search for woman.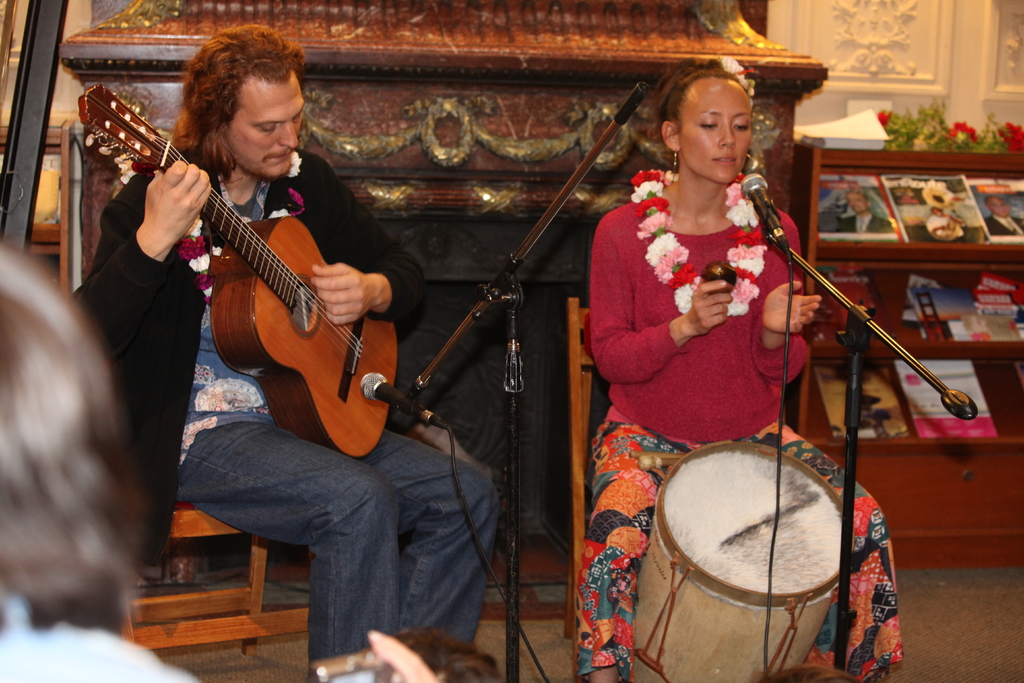
Found at BBox(0, 251, 214, 682).
